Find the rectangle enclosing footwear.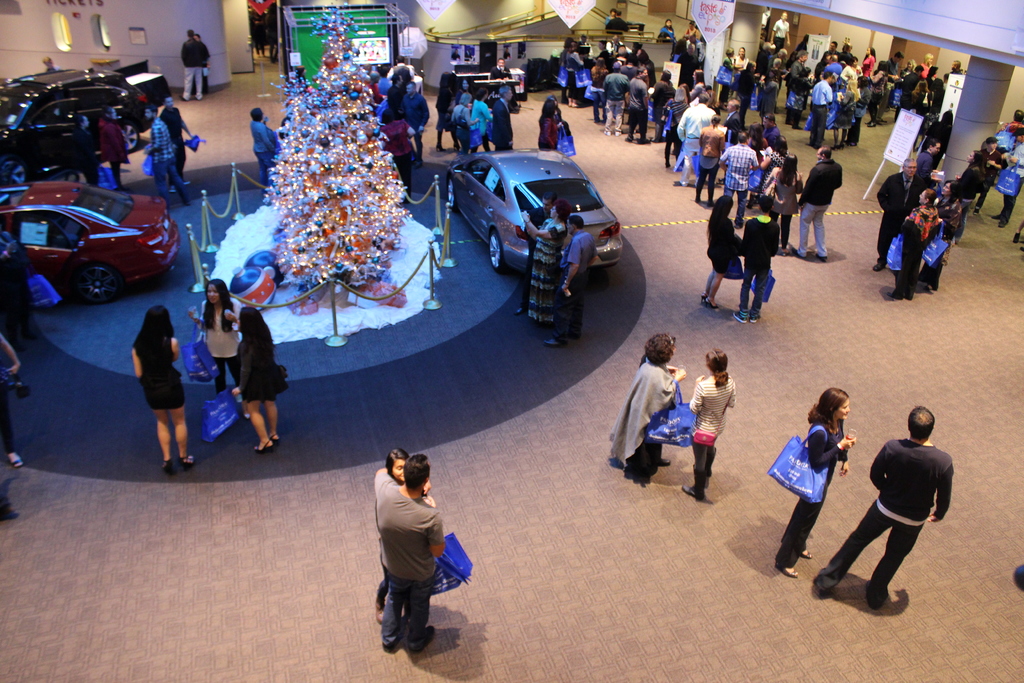
<region>176, 453, 195, 472</region>.
